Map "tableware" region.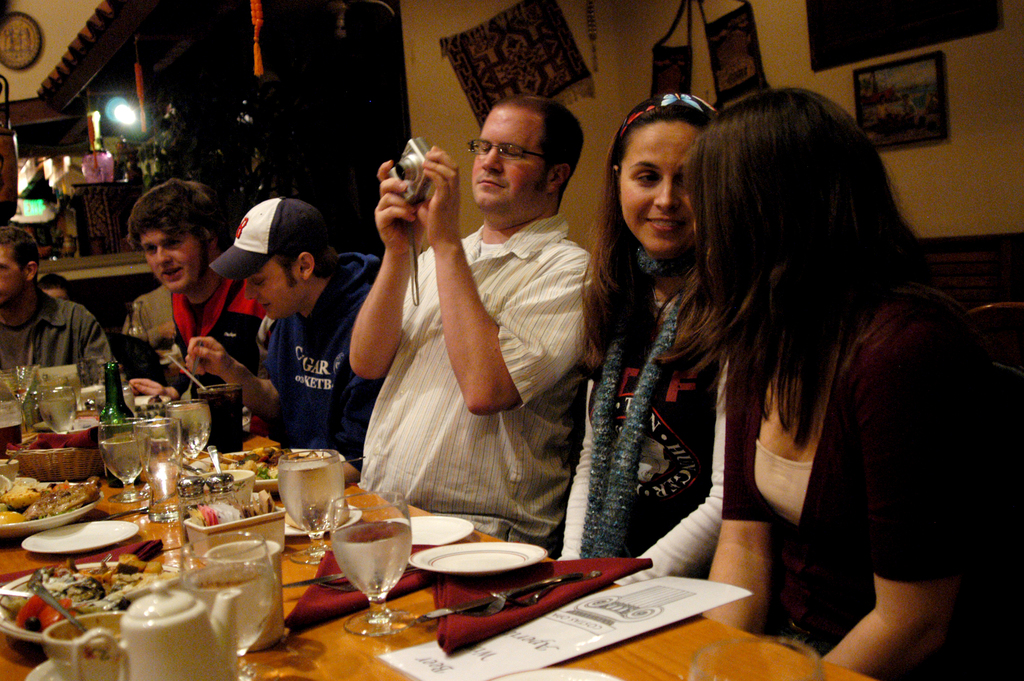
Mapped to pyautogui.locateOnScreen(0, 493, 95, 541).
